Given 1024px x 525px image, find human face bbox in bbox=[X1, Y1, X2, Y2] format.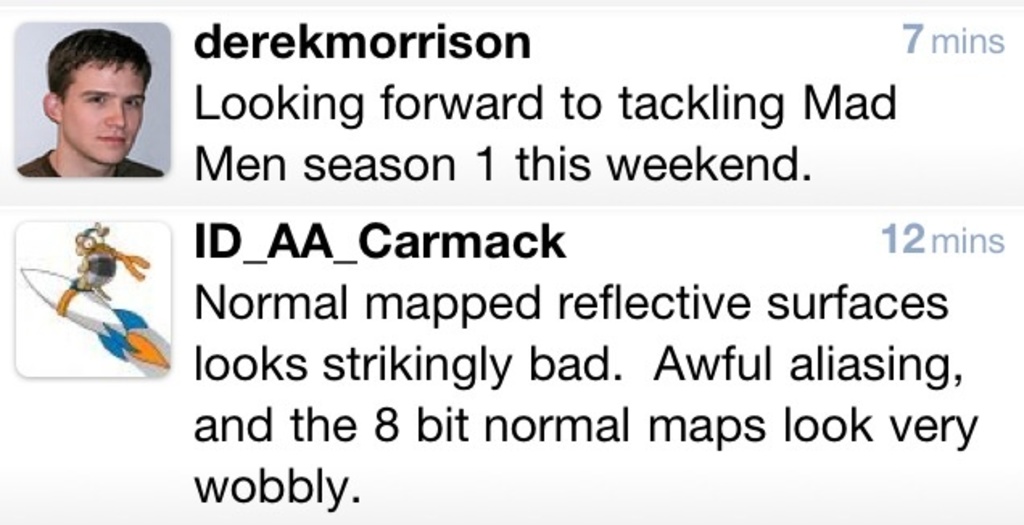
bbox=[63, 56, 143, 166].
